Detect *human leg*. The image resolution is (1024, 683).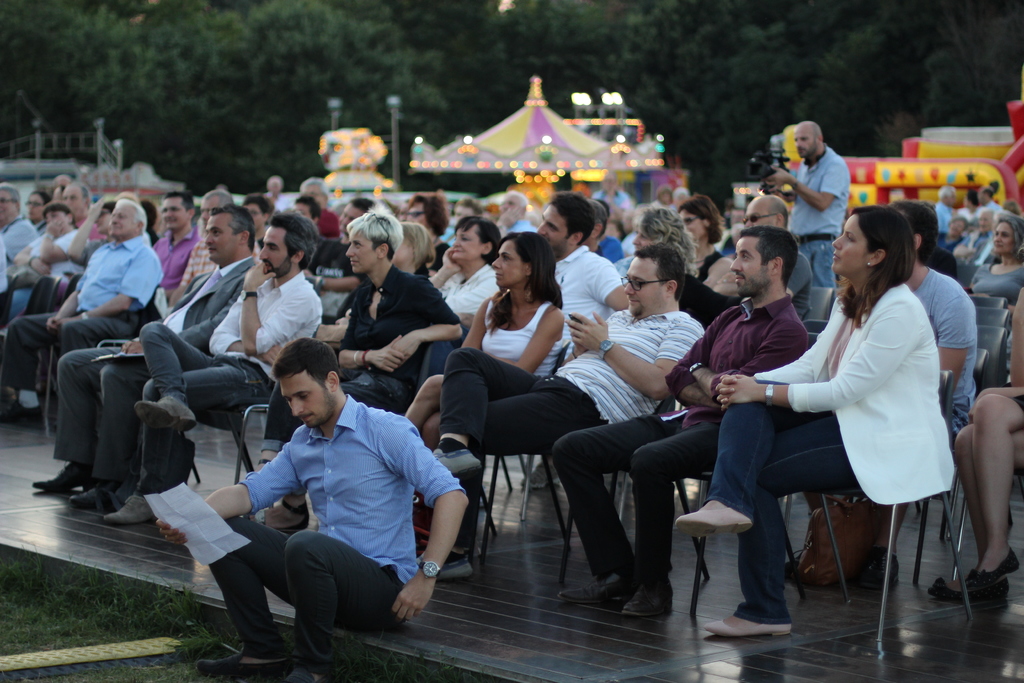
628/420/728/616.
